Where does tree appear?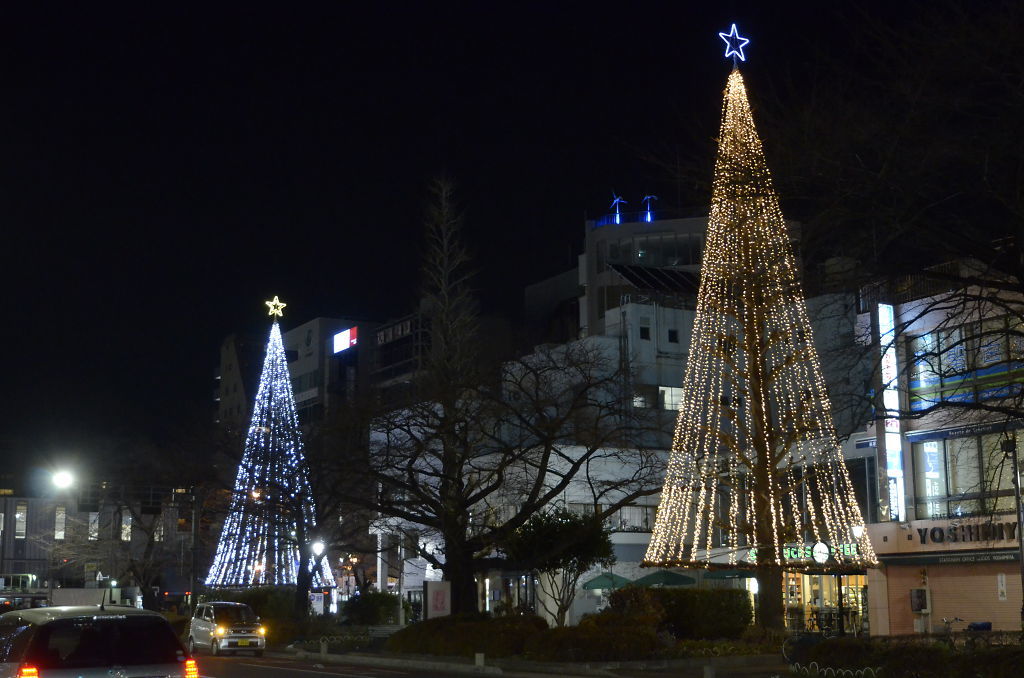
Appears at box(824, 213, 1023, 581).
